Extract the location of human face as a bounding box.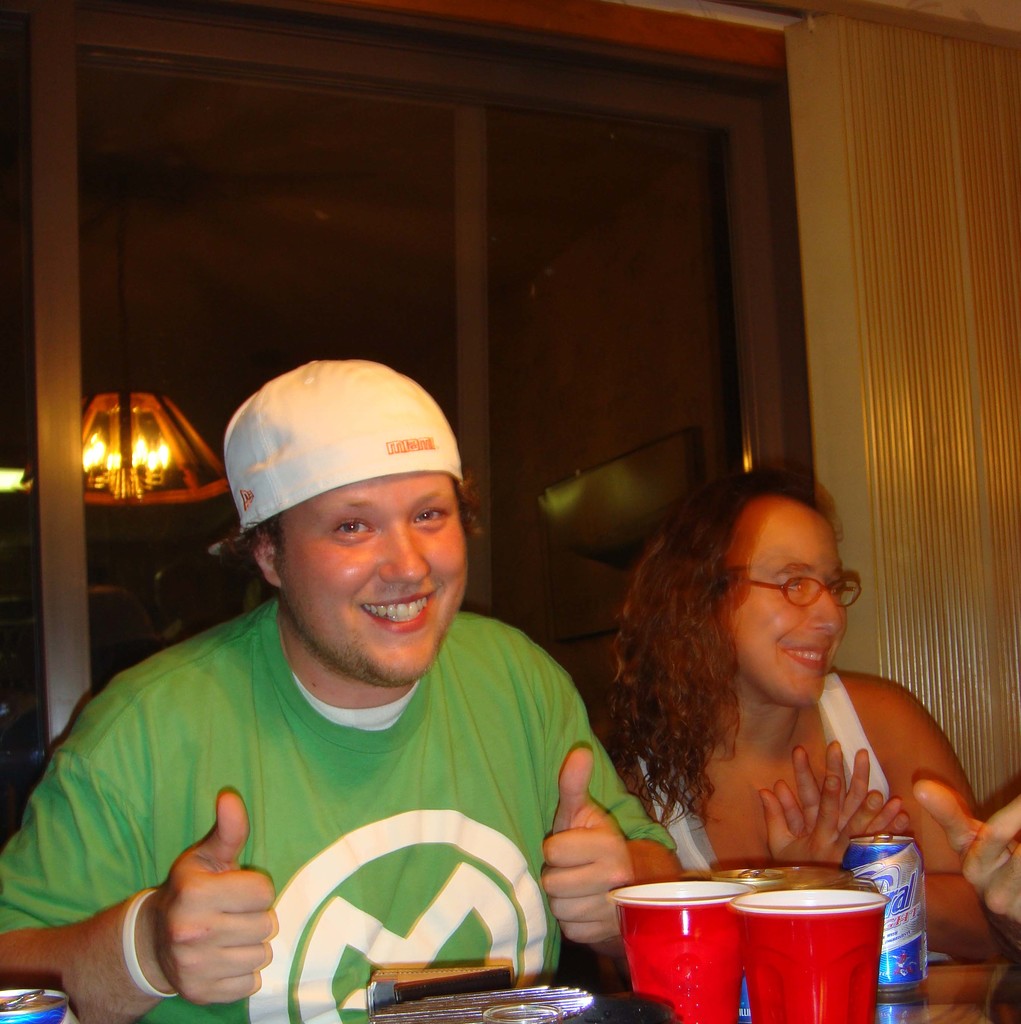
l=727, t=497, r=842, b=704.
